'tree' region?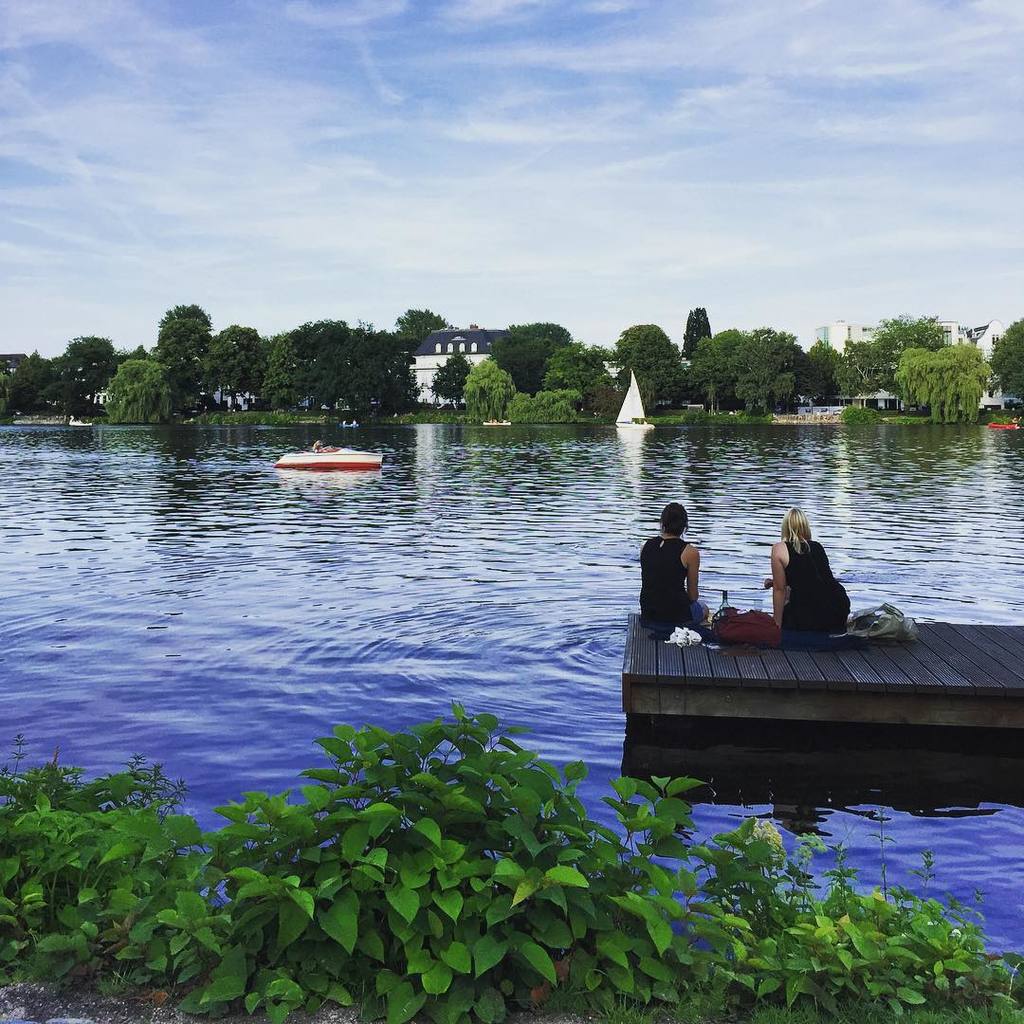
BBox(466, 359, 515, 419)
